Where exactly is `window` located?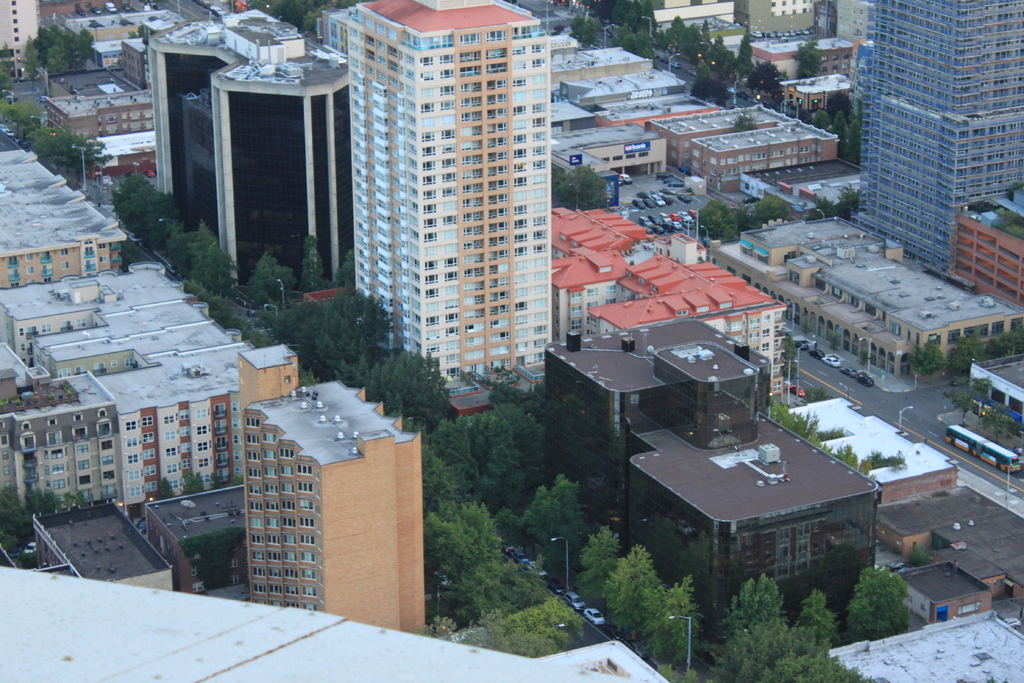
Its bounding box is {"x1": 513, "y1": 191, "x2": 526, "y2": 201}.
